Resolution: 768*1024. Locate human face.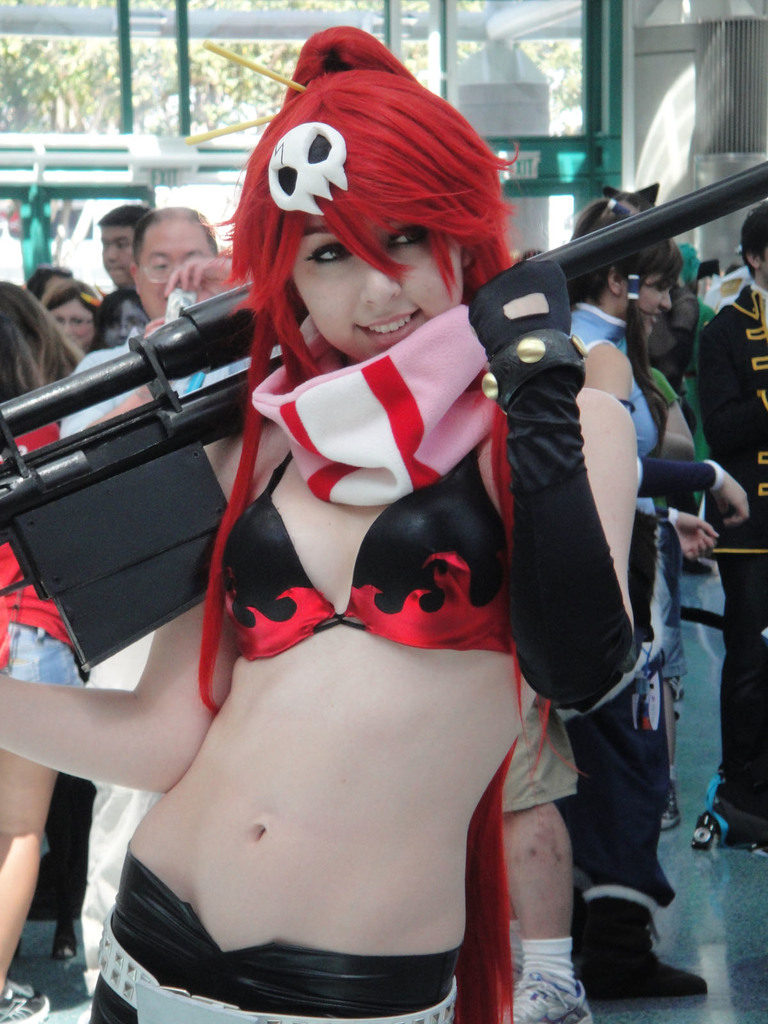
47,296,95,347.
